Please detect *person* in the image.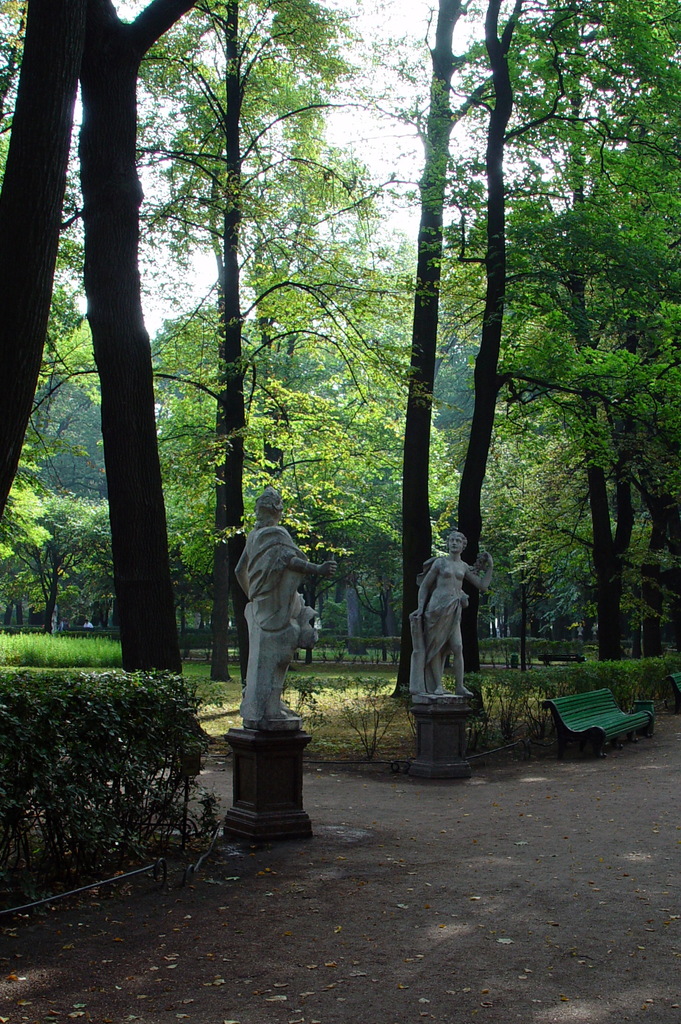
(409,532,493,696).
